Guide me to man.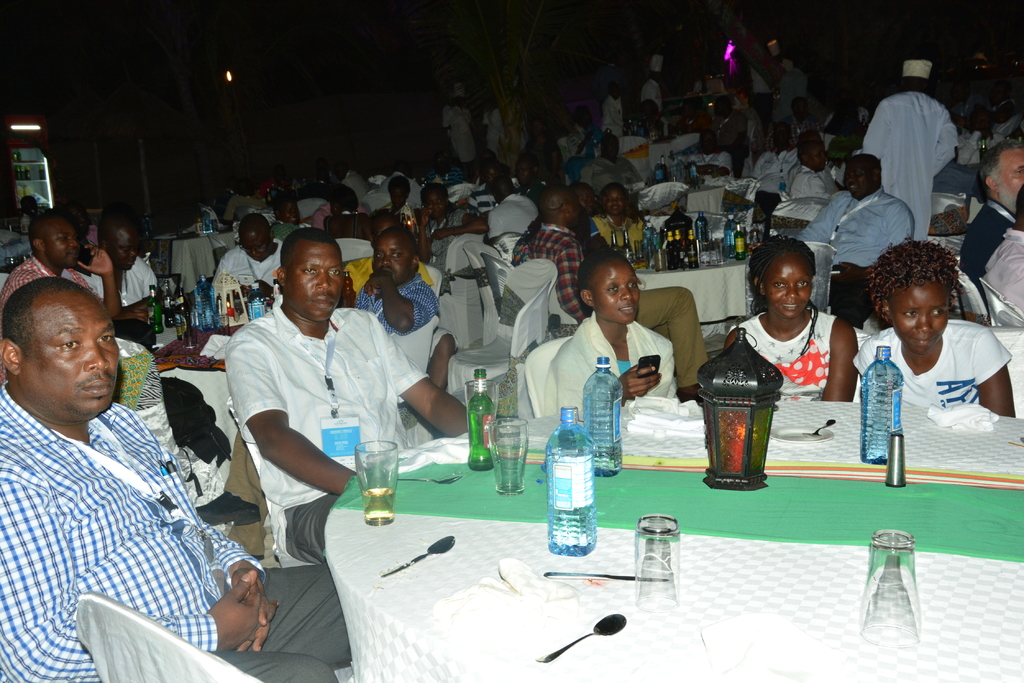
Guidance: x1=343, y1=213, x2=433, y2=303.
